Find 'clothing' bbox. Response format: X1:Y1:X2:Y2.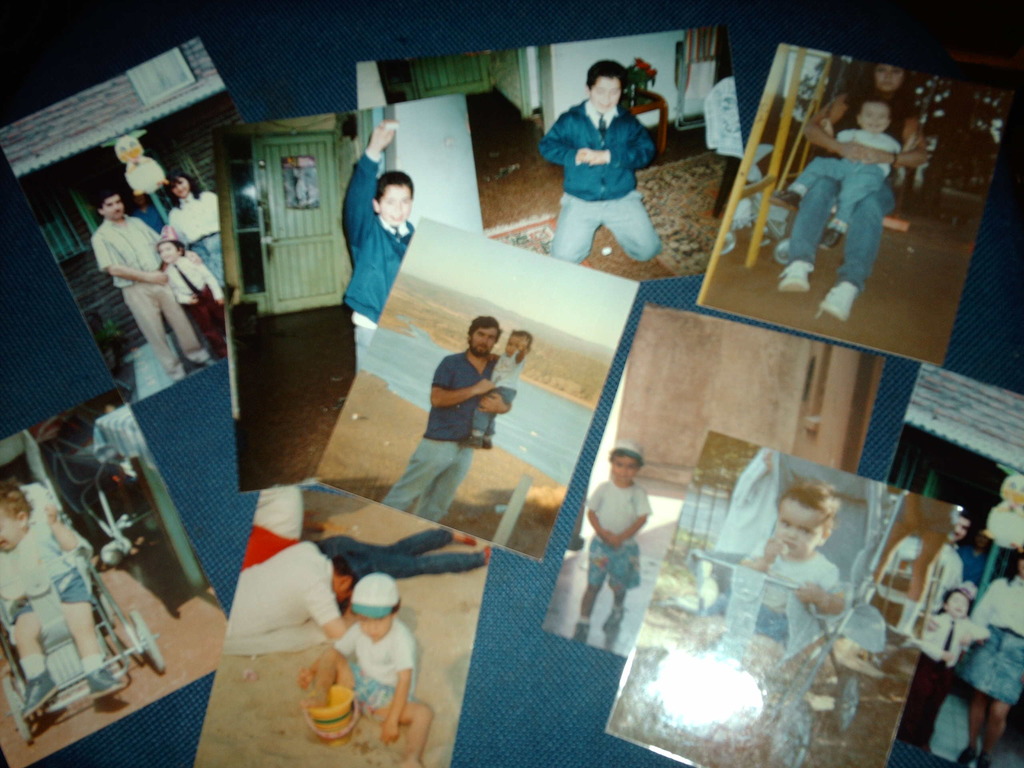
225:541:342:639.
